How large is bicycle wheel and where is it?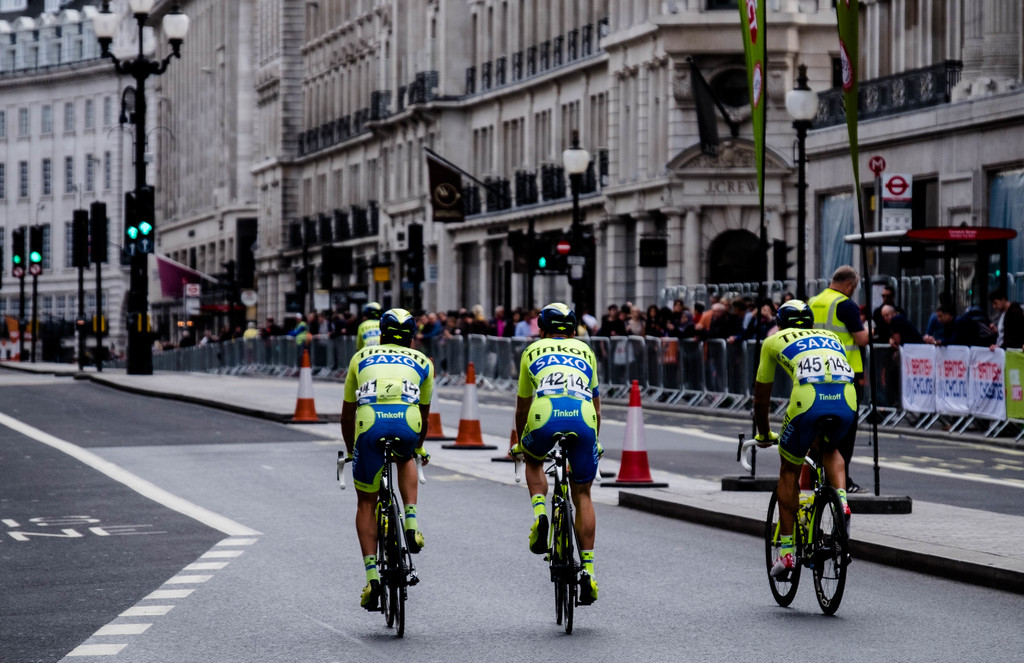
Bounding box: bbox=(383, 502, 412, 635).
